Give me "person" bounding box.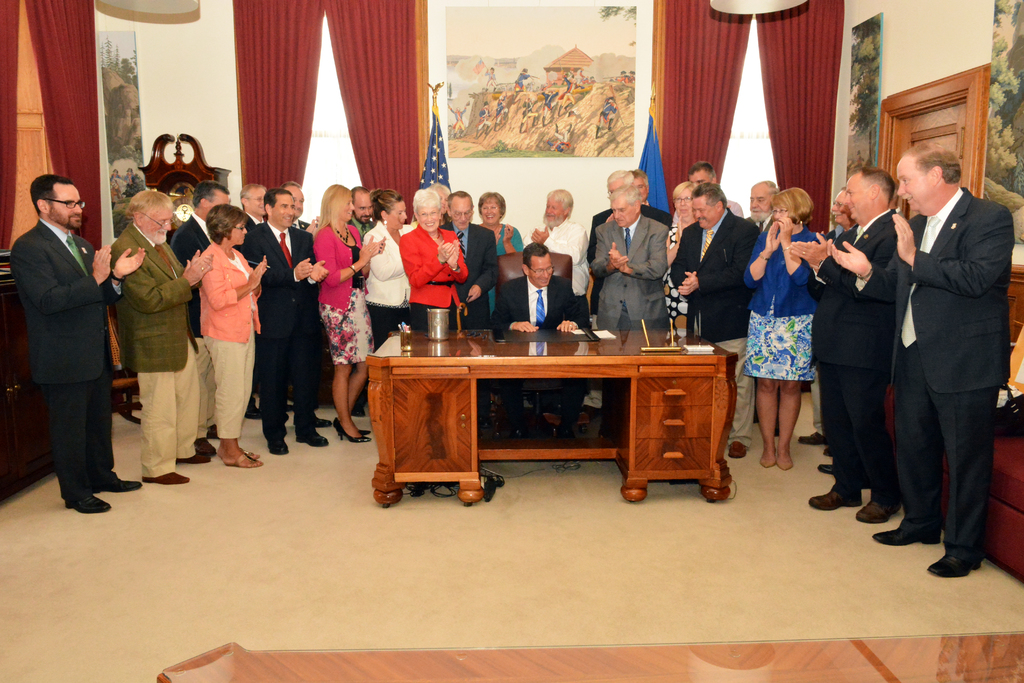
rect(660, 183, 756, 459).
